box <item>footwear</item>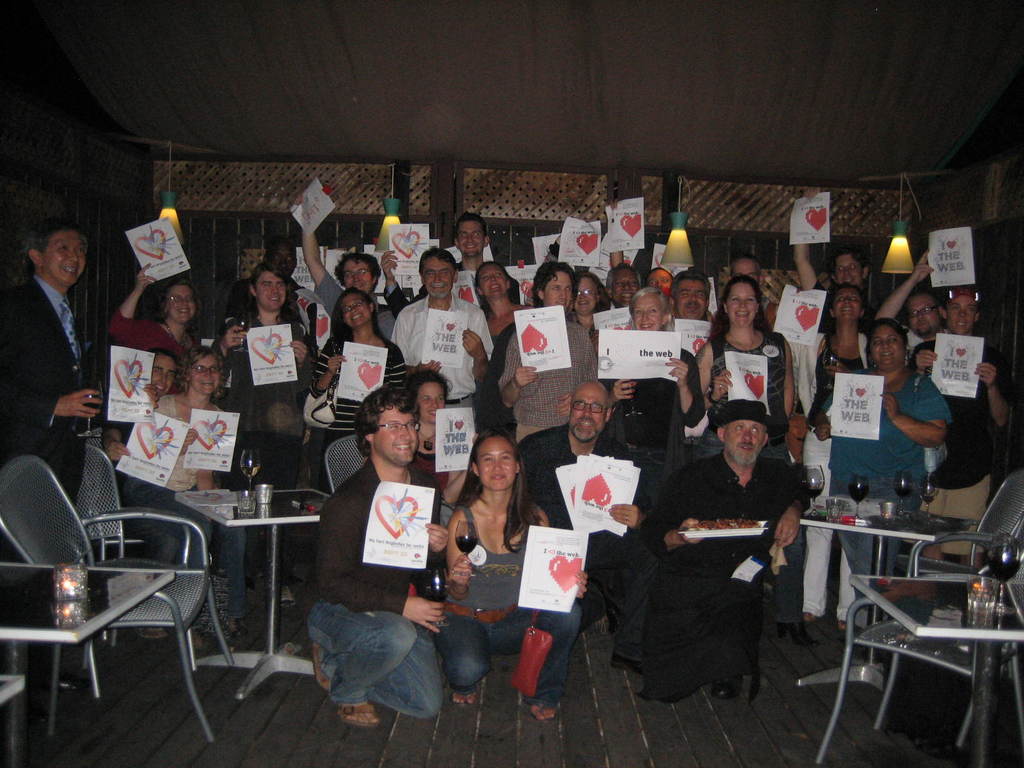
(195, 633, 217, 655)
